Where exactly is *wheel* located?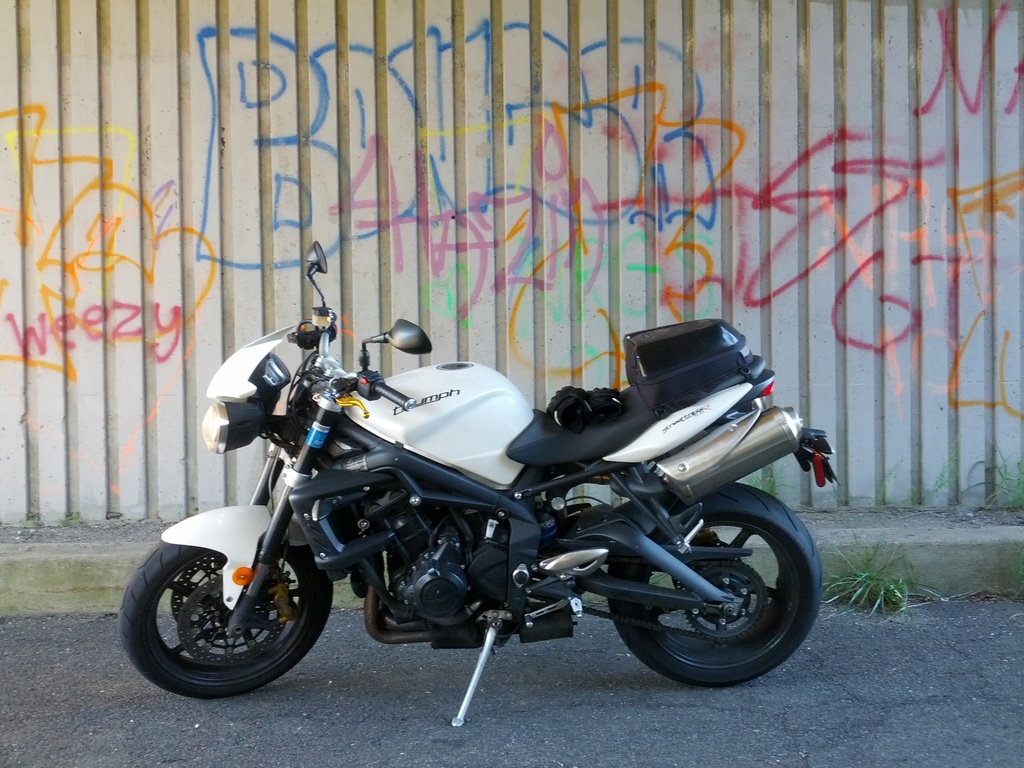
Its bounding box is 605, 482, 822, 684.
